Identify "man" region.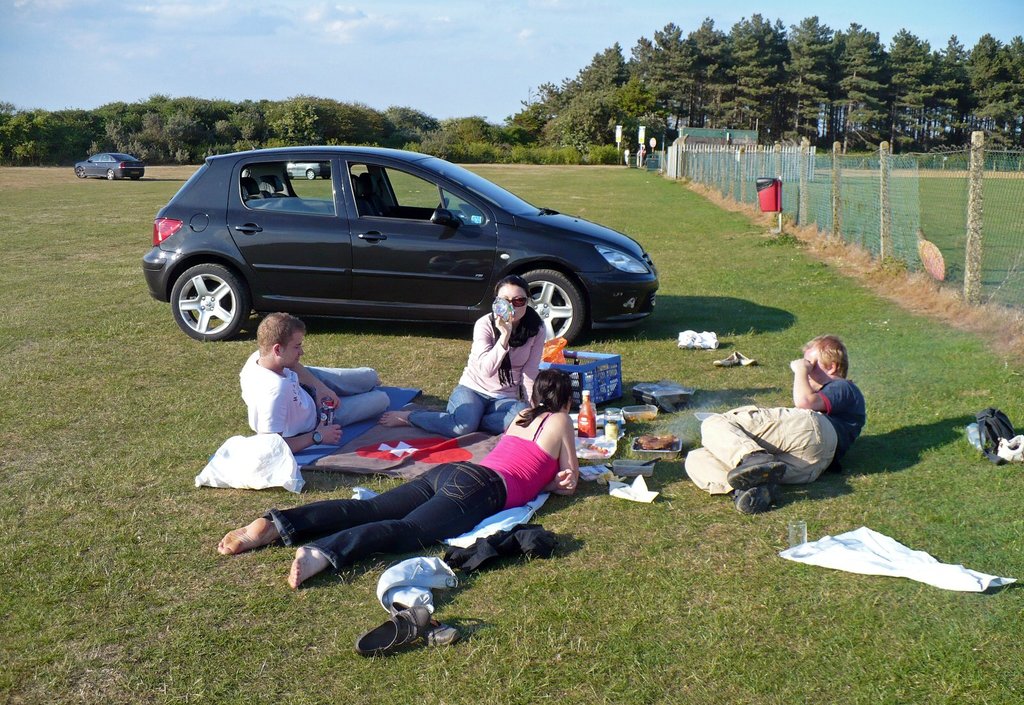
Region: [236,309,404,456].
